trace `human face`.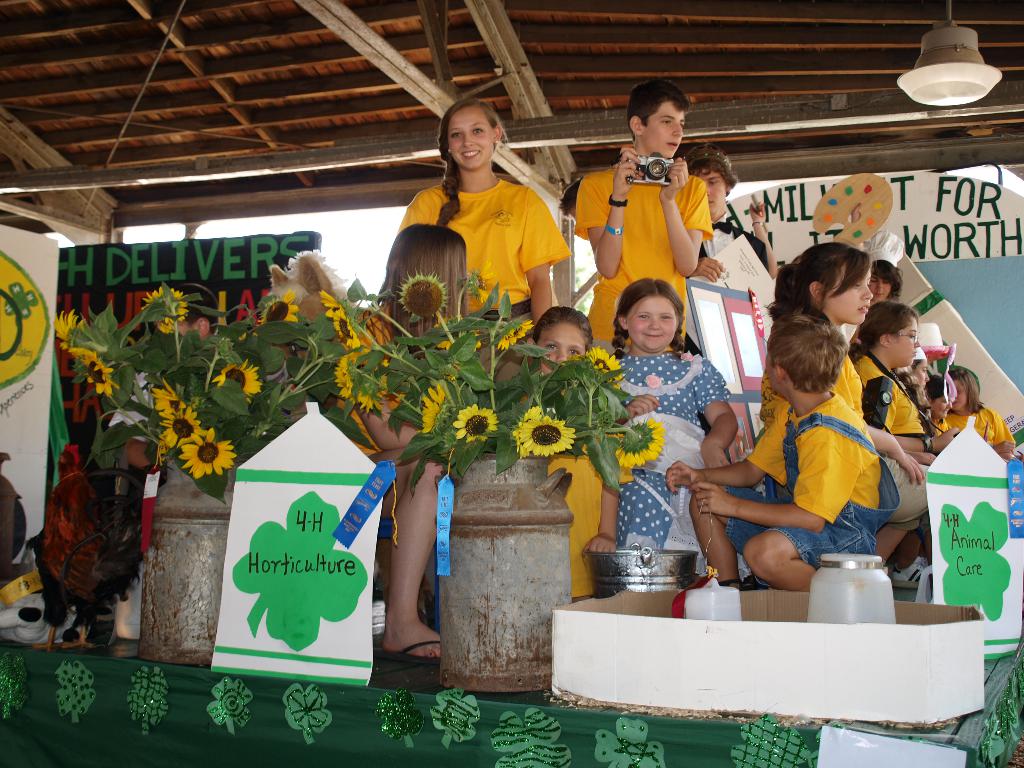
Traced to 828 264 872 320.
